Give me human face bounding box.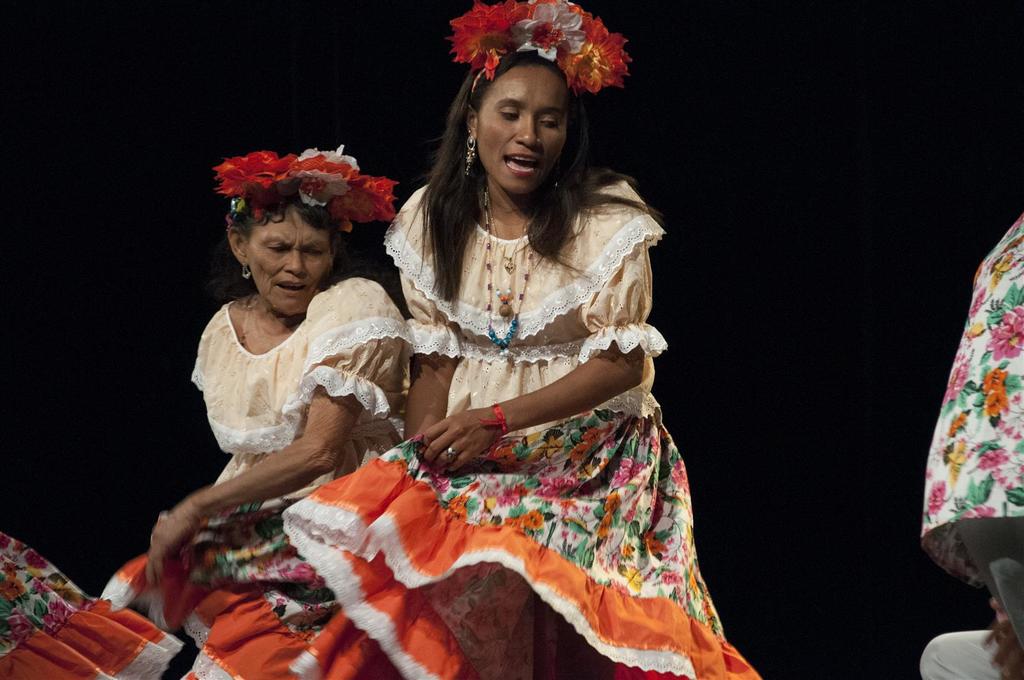
{"x1": 246, "y1": 209, "x2": 332, "y2": 314}.
